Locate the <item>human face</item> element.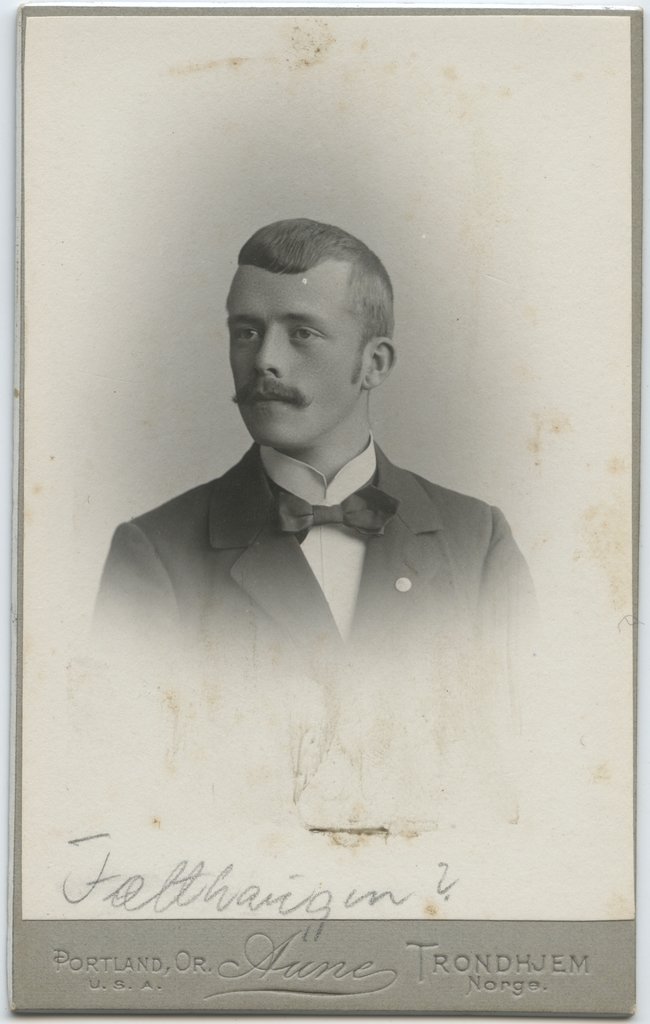
Element bbox: (x1=224, y1=260, x2=361, y2=445).
